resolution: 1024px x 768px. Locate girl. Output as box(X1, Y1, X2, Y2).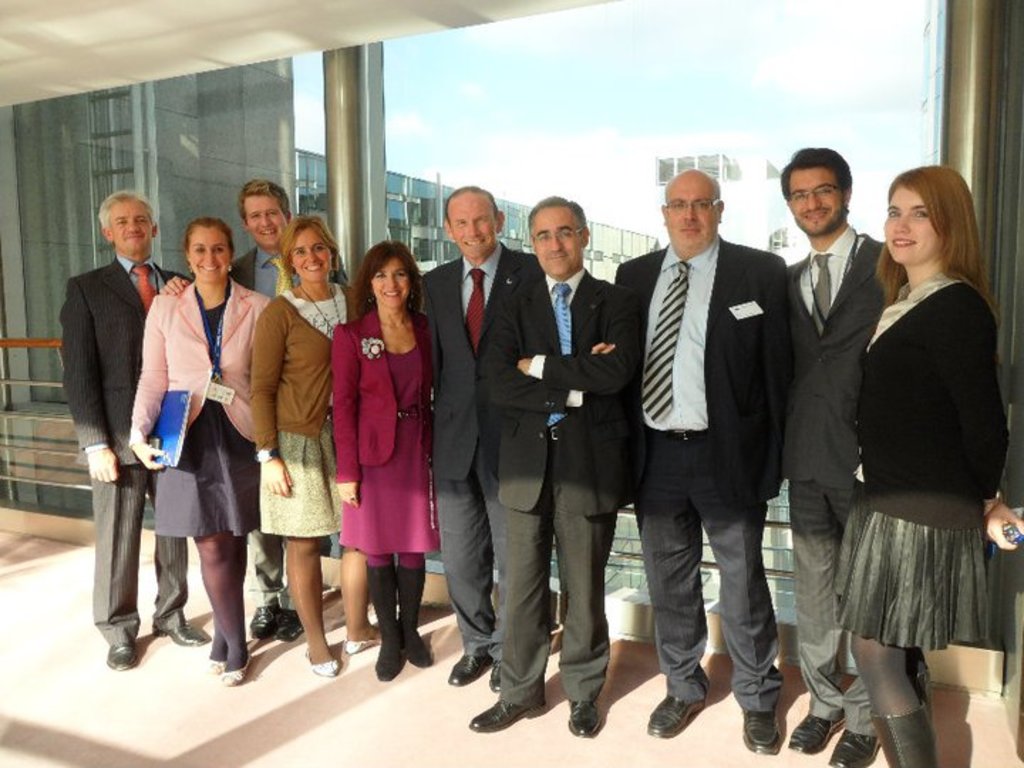
box(832, 165, 1023, 767).
